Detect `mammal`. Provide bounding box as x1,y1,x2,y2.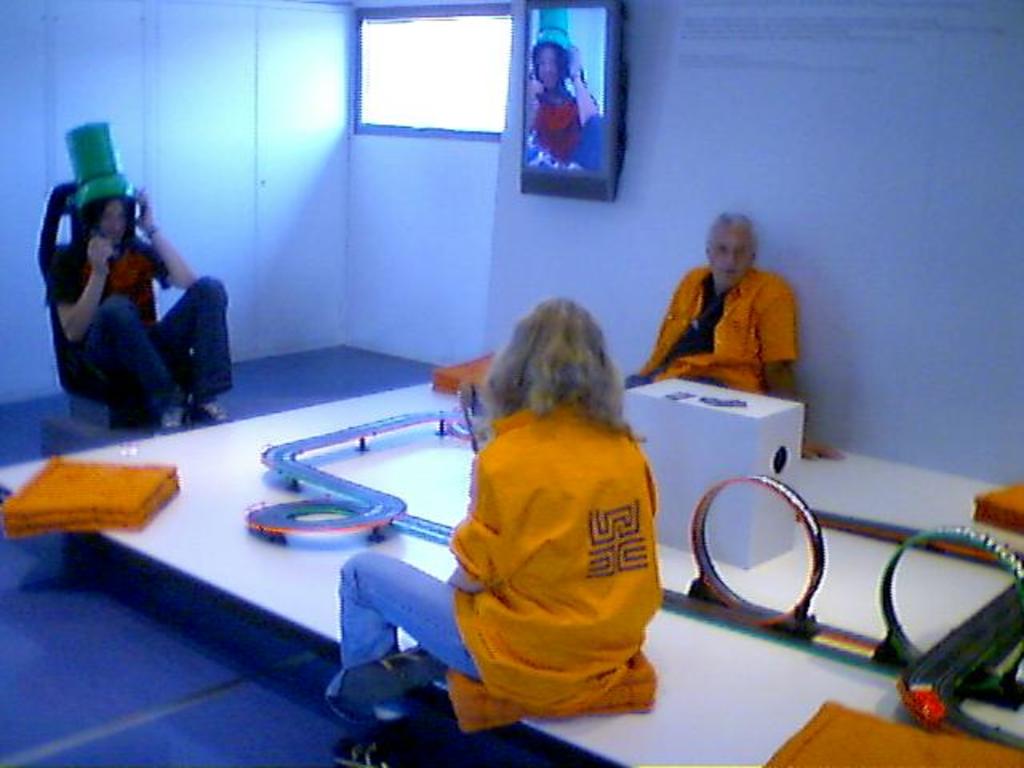
326,296,662,766.
